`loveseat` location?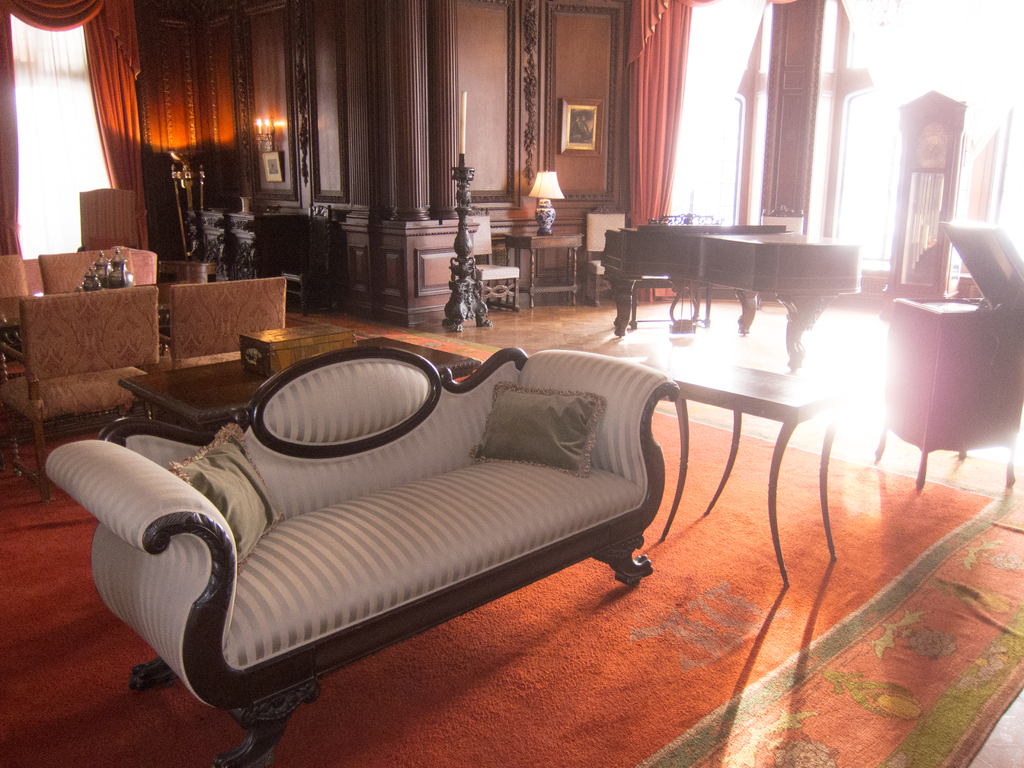
bbox=(40, 346, 682, 767)
